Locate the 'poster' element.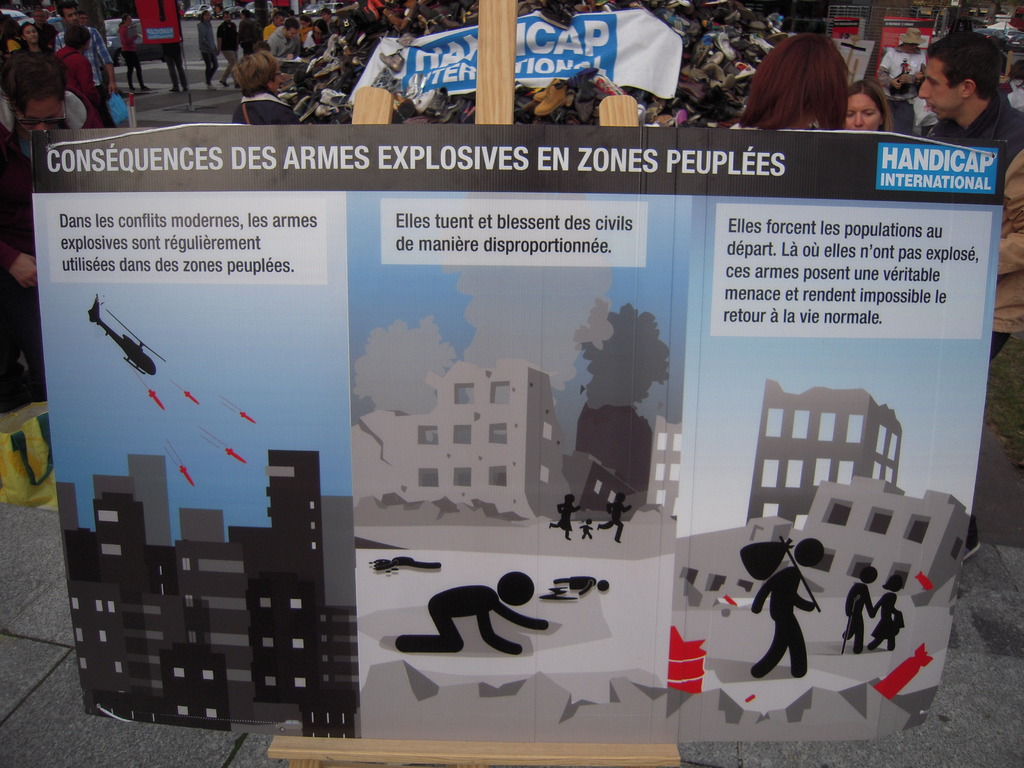
Element bbox: Rect(33, 126, 996, 748).
